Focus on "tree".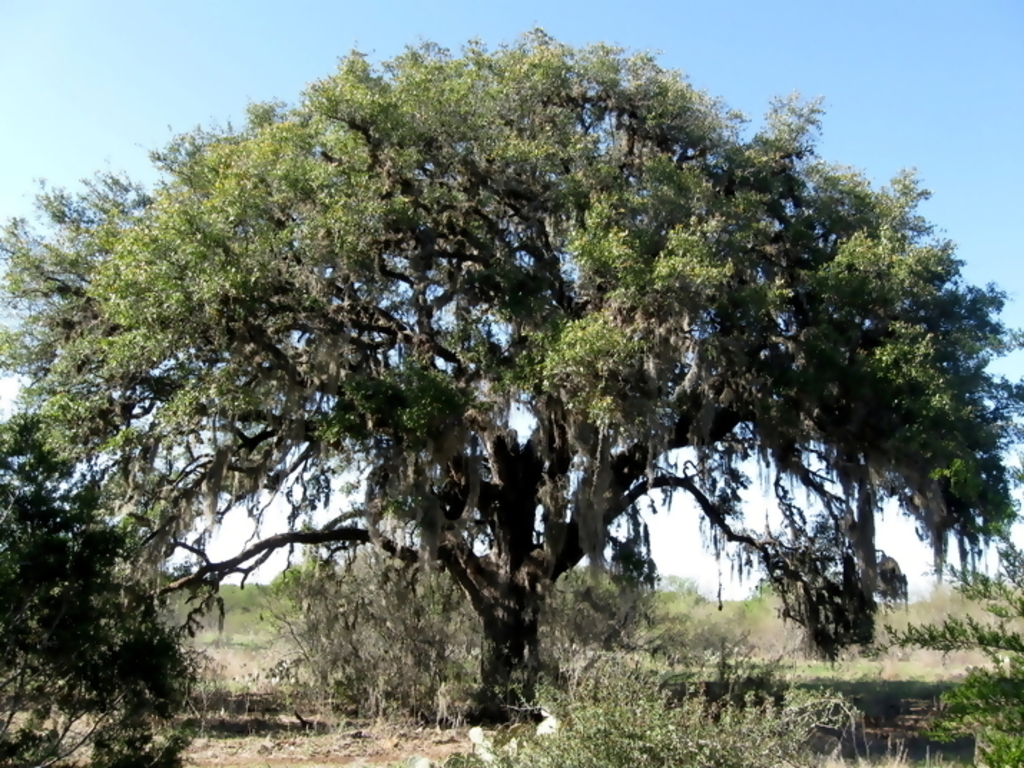
Focused at (39,21,991,698).
